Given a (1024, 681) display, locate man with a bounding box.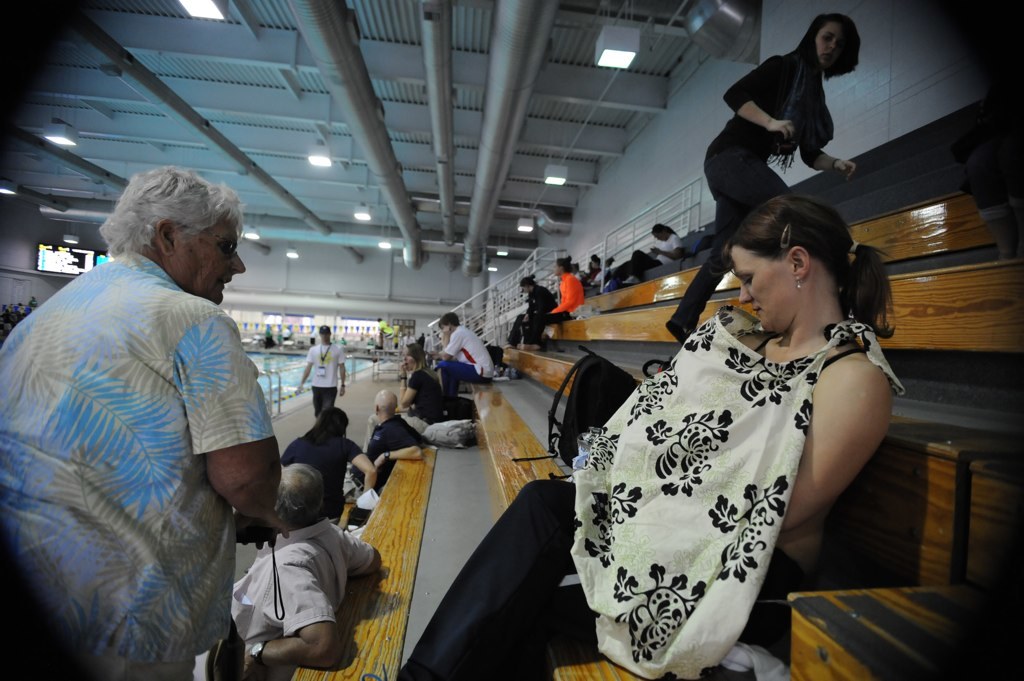
Located: bbox=[298, 326, 346, 420].
